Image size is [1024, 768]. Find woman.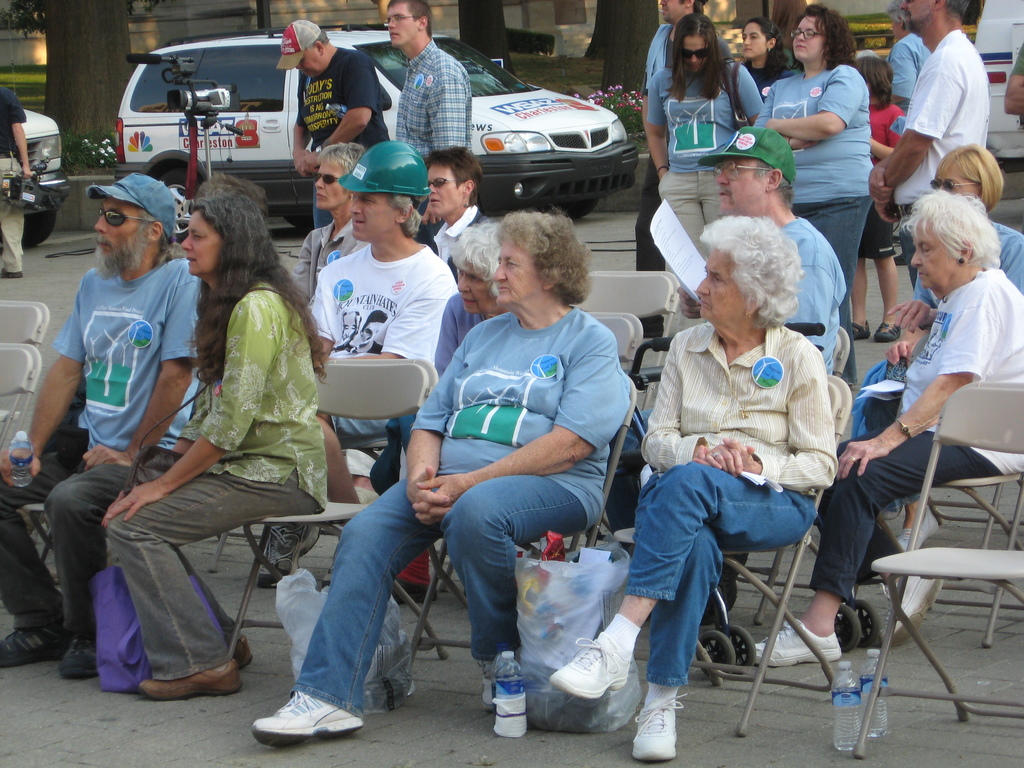
(738,15,794,98).
